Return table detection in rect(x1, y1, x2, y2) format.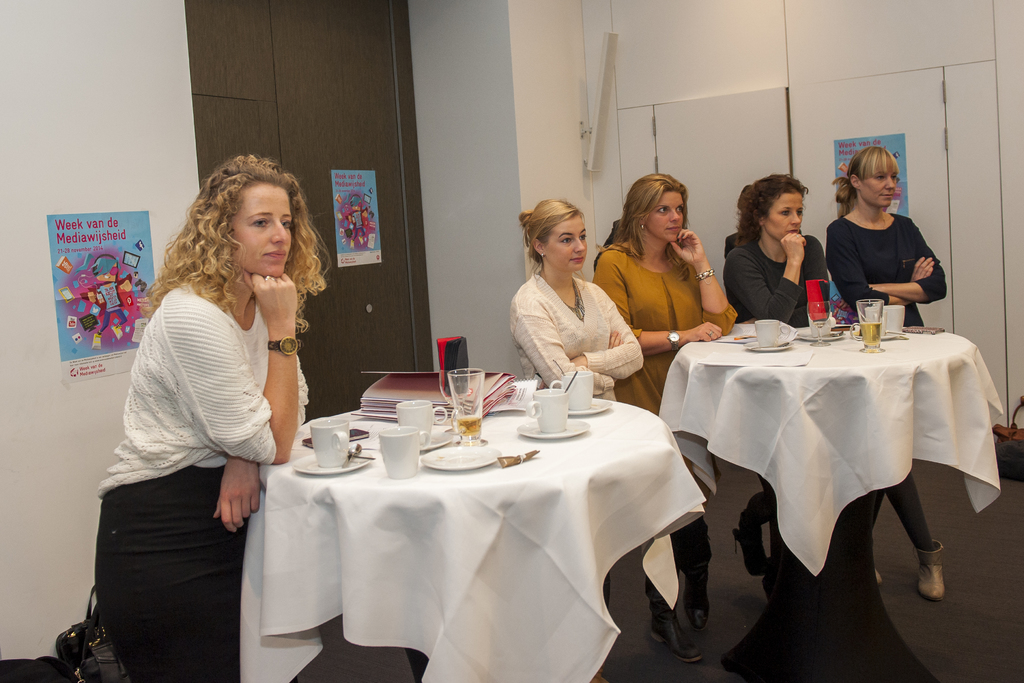
rect(235, 378, 707, 682).
